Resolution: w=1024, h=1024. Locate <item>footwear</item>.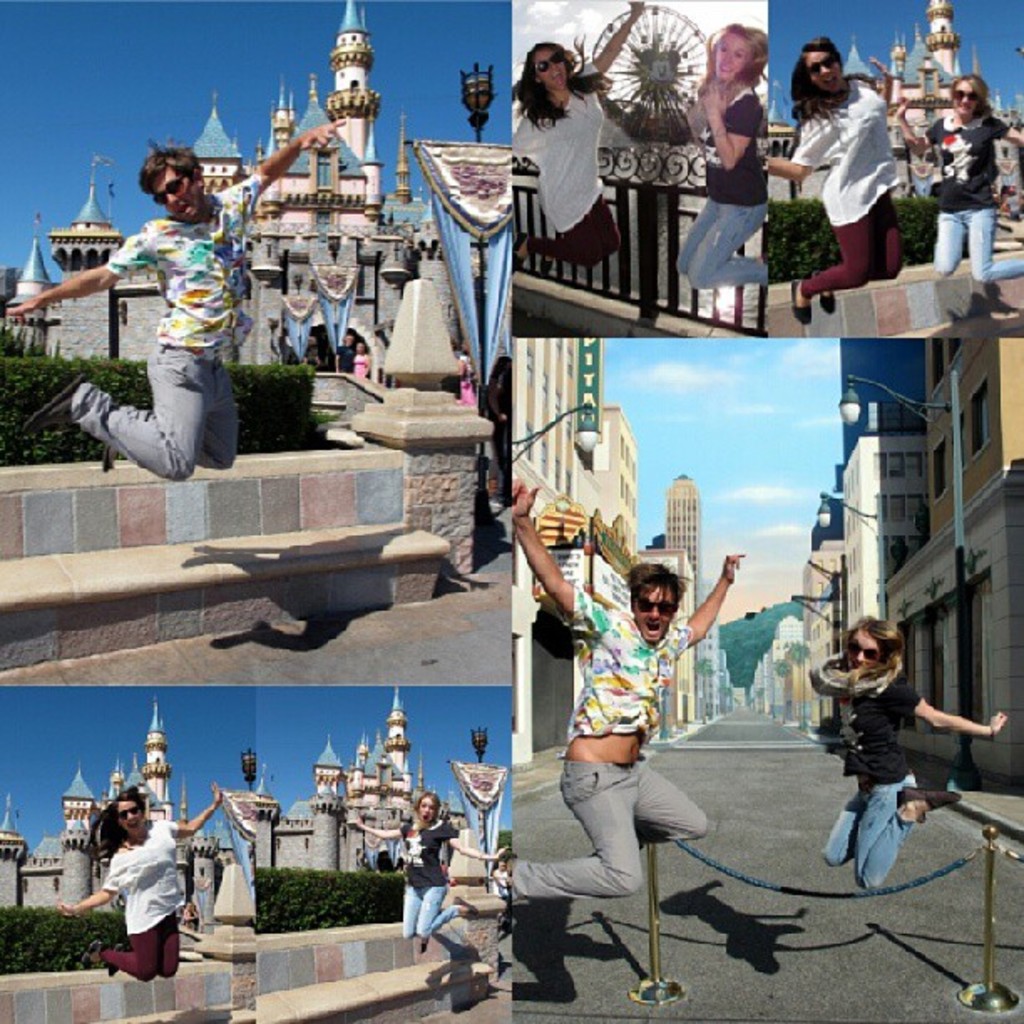
pyautogui.locateOnScreen(793, 281, 838, 325).
